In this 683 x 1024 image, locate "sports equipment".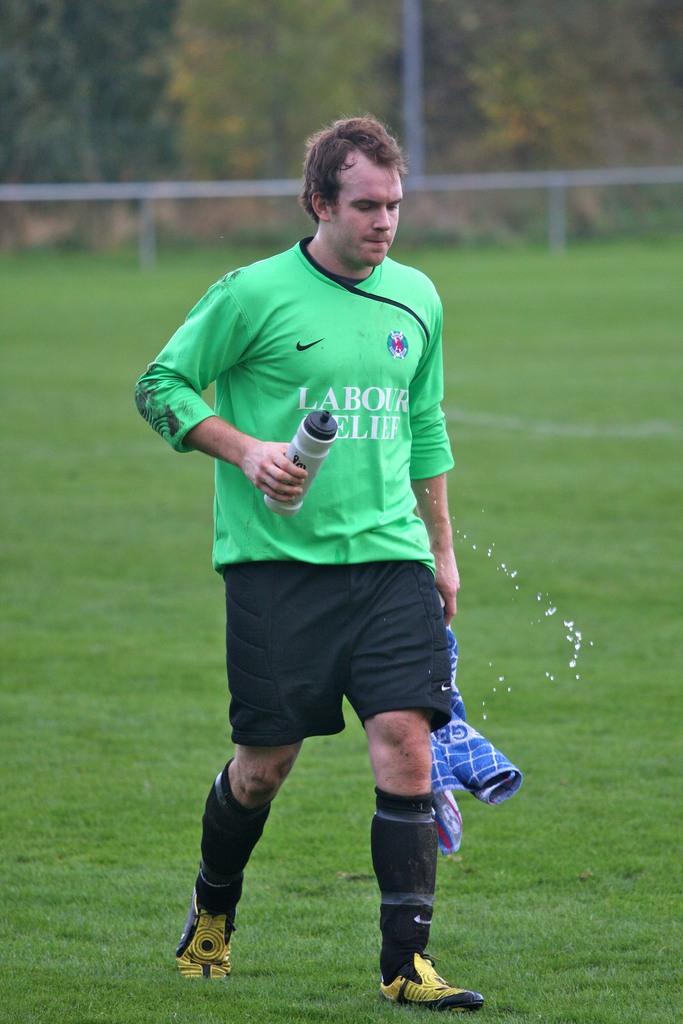
Bounding box: <region>378, 906, 480, 1011</region>.
